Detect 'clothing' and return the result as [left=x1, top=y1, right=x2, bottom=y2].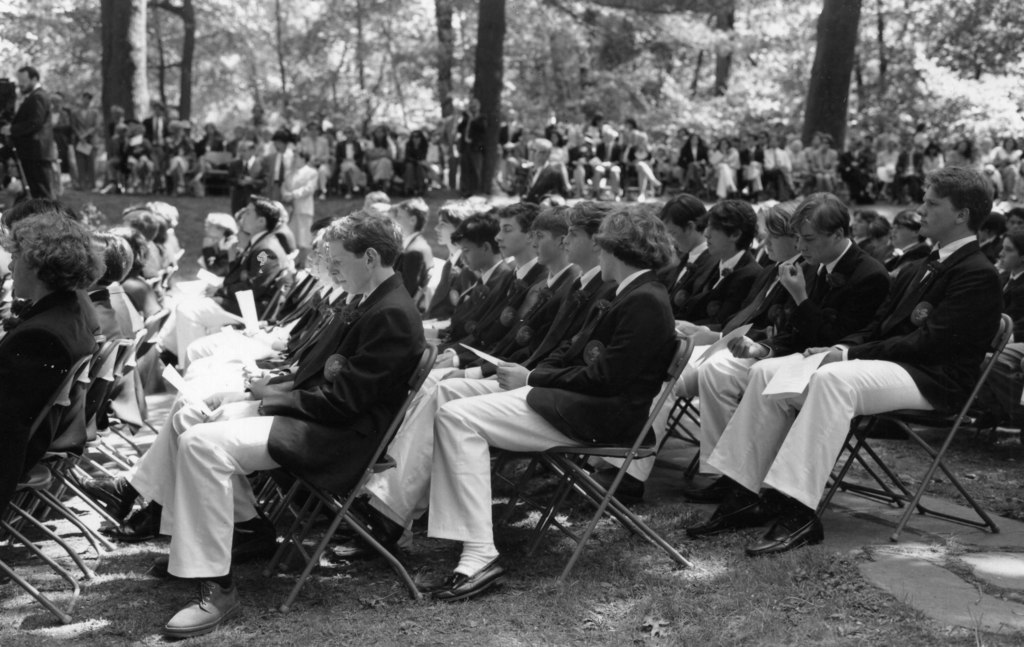
[left=1, top=86, right=72, bottom=199].
